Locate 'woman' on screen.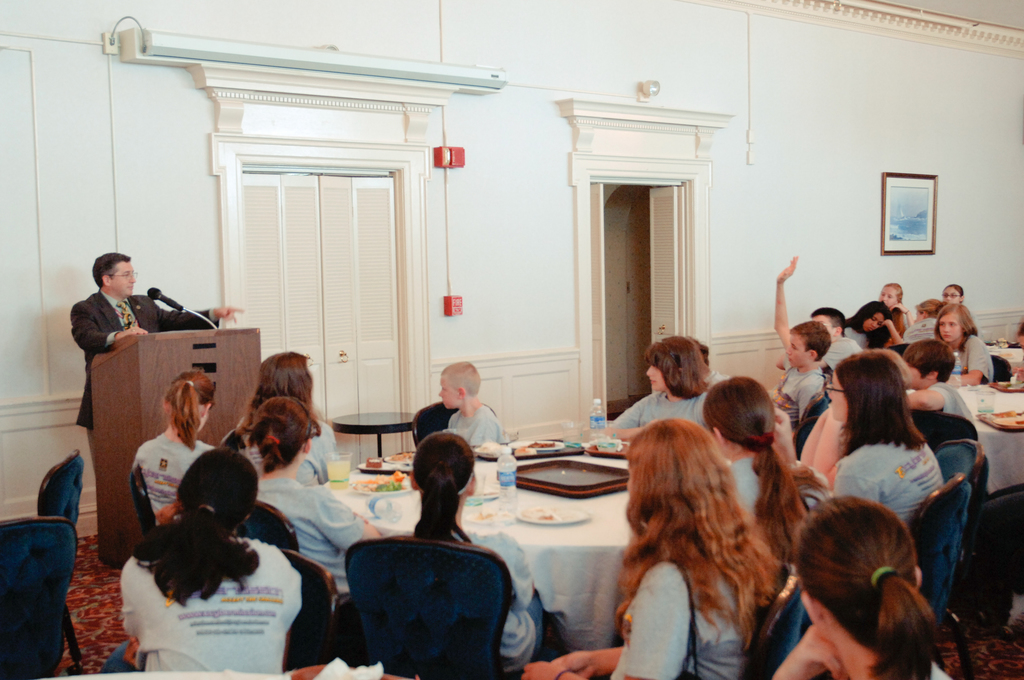
On screen at bbox(703, 376, 828, 581).
